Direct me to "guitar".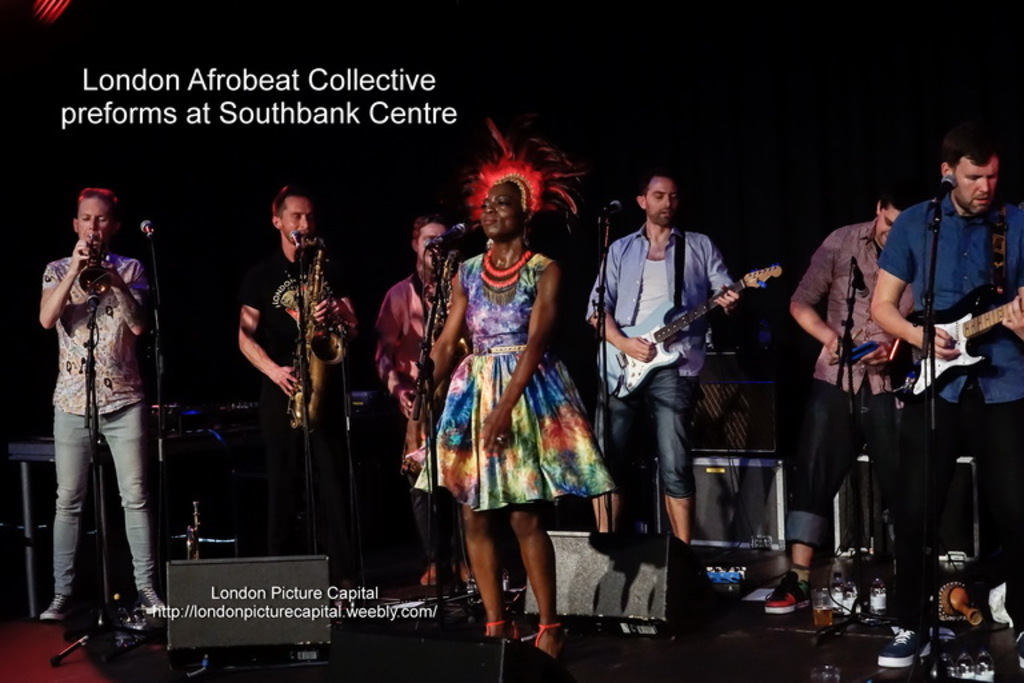
Direction: rect(593, 257, 788, 406).
